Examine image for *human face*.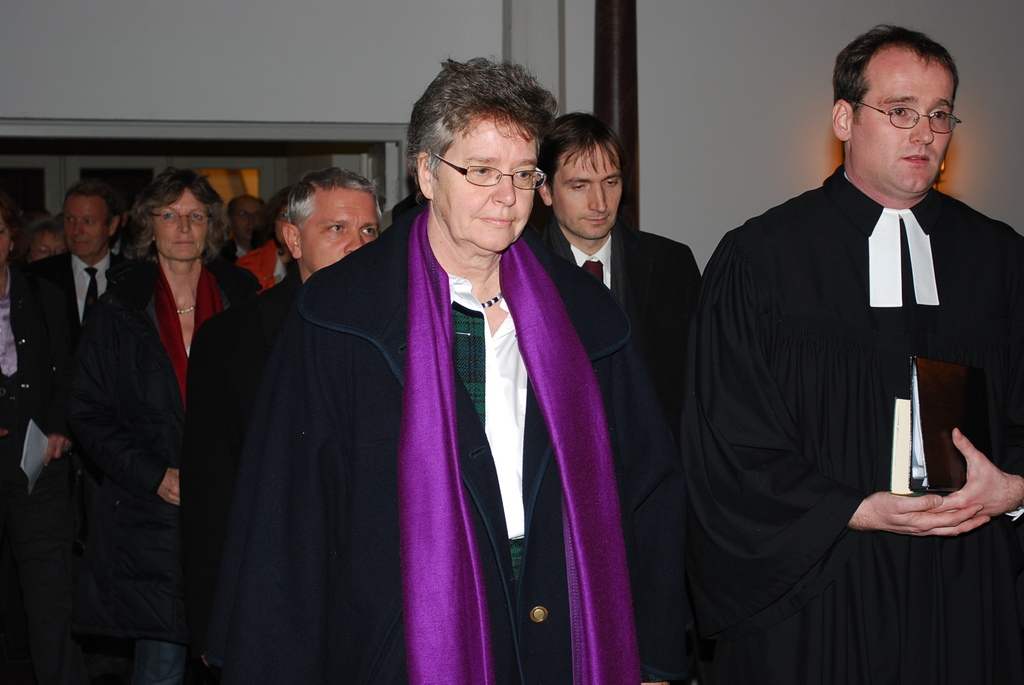
Examination result: bbox=(274, 205, 289, 248).
